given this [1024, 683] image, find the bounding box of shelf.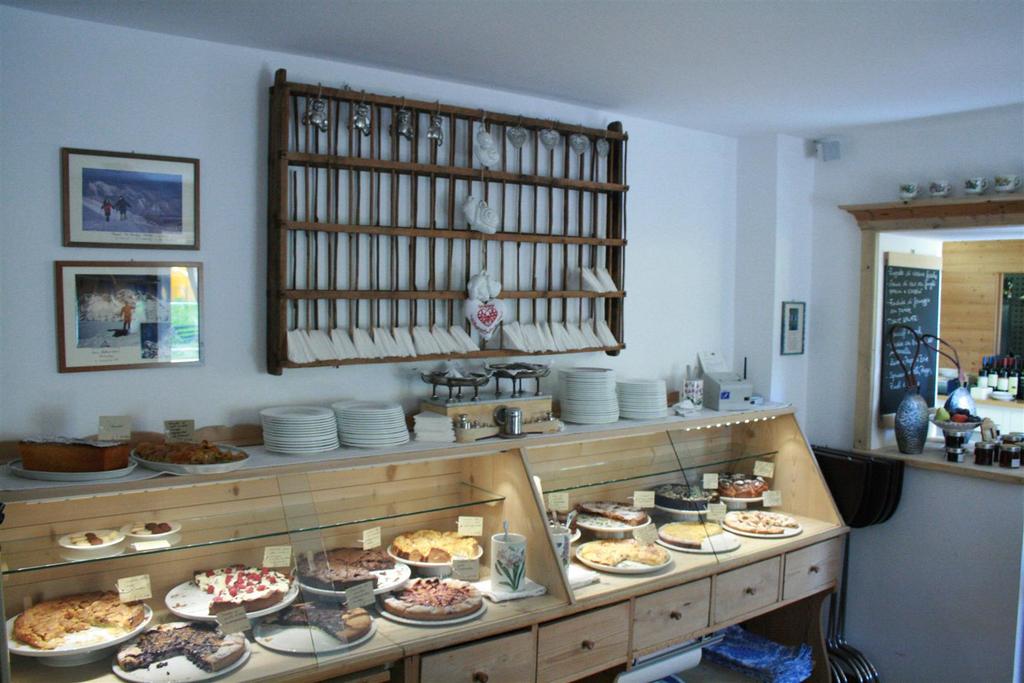
BBox(522, 437, 776, 493).
